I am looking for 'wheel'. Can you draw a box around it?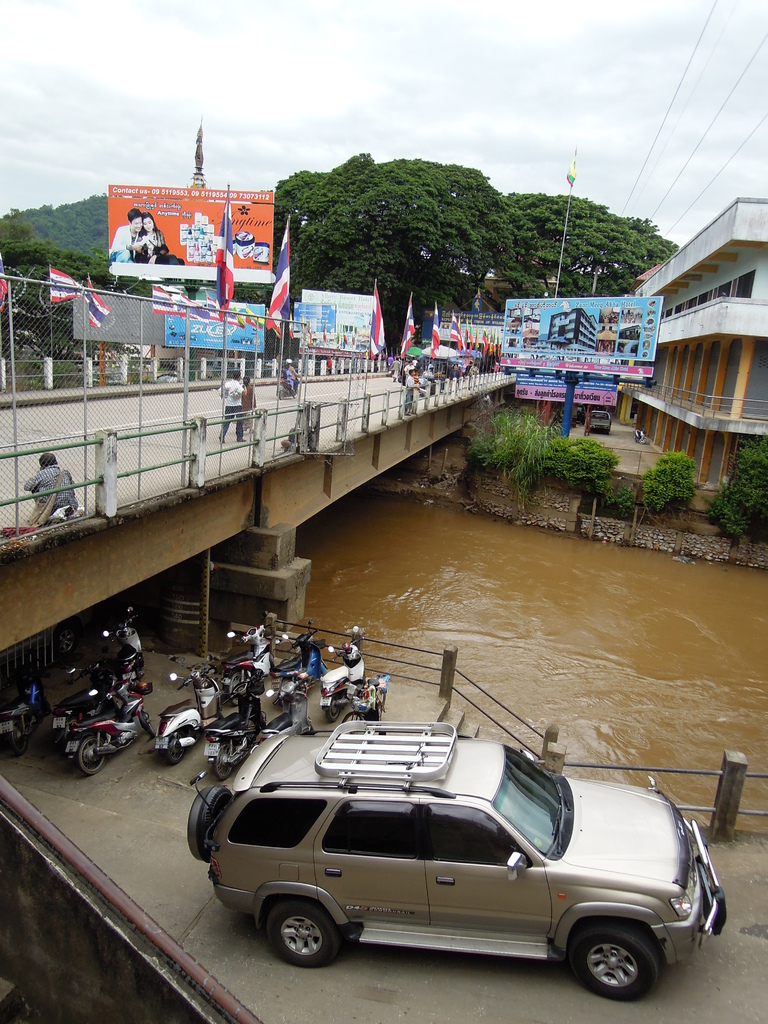
Sure, the bounding box is box(142, 714, 154, 735).
